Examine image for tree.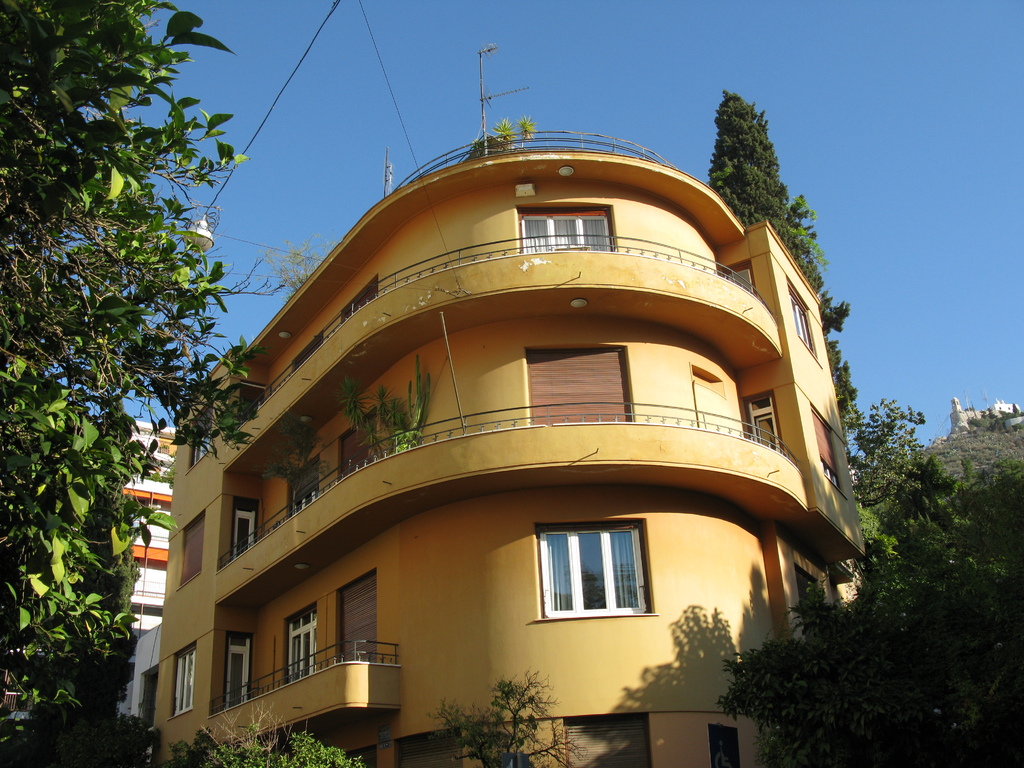
Examination result: pyautogui.locateOnScreen(260, 231, 342, 307).
